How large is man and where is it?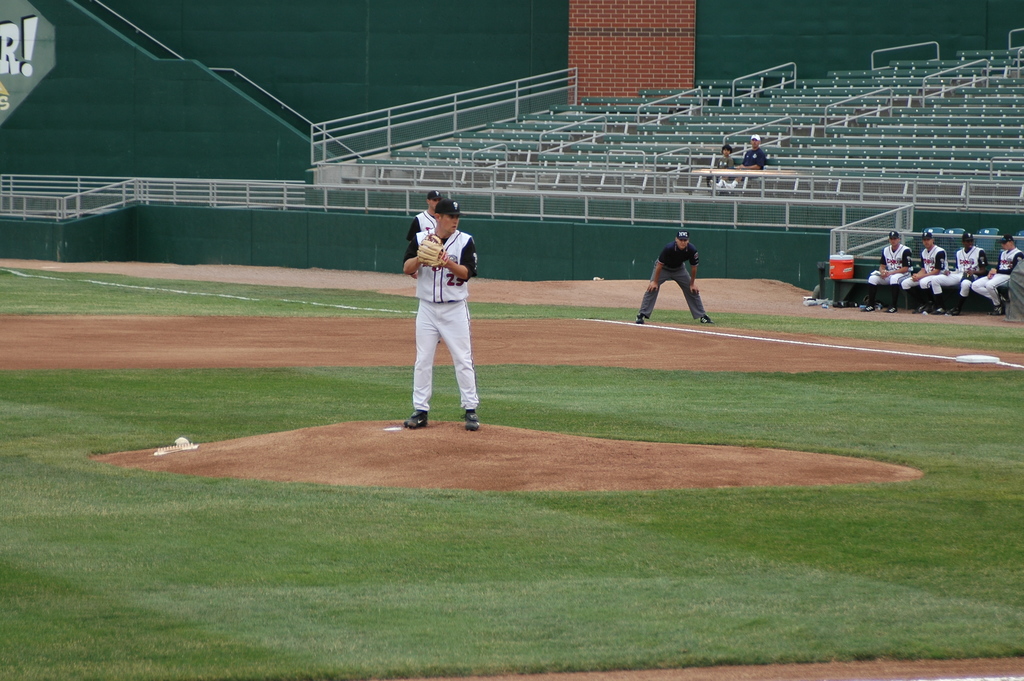
Bounding box: crop(924, 227, 993, 316).
